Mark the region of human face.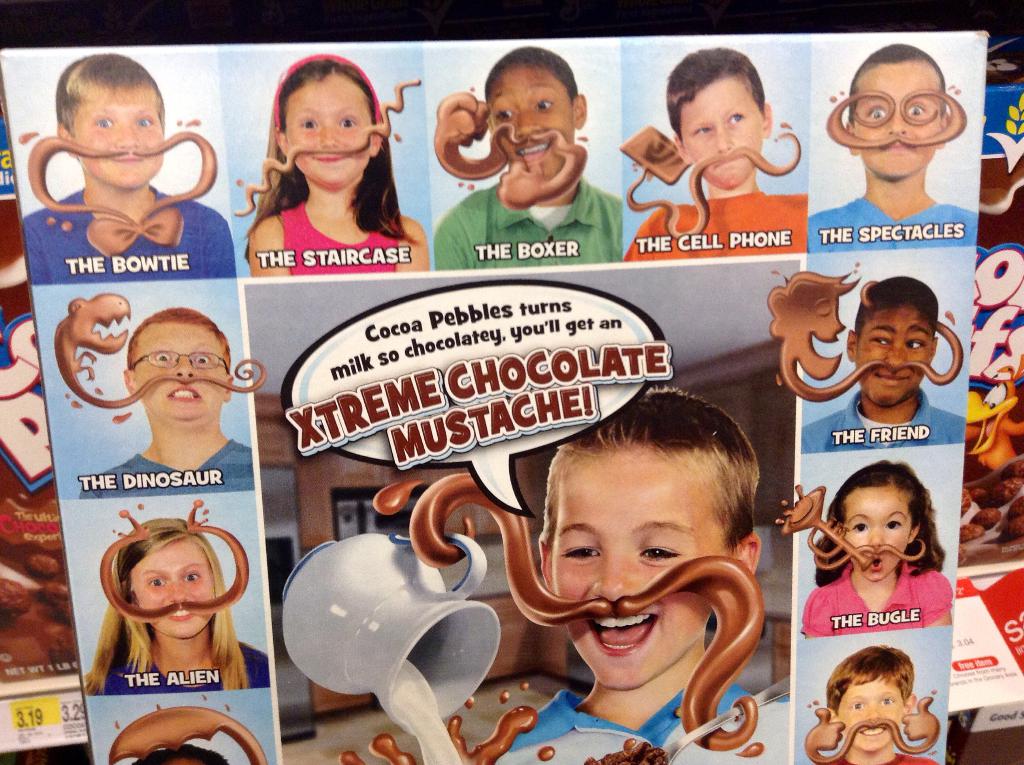
Region: <region>83, 98, 164, 182</region>.
